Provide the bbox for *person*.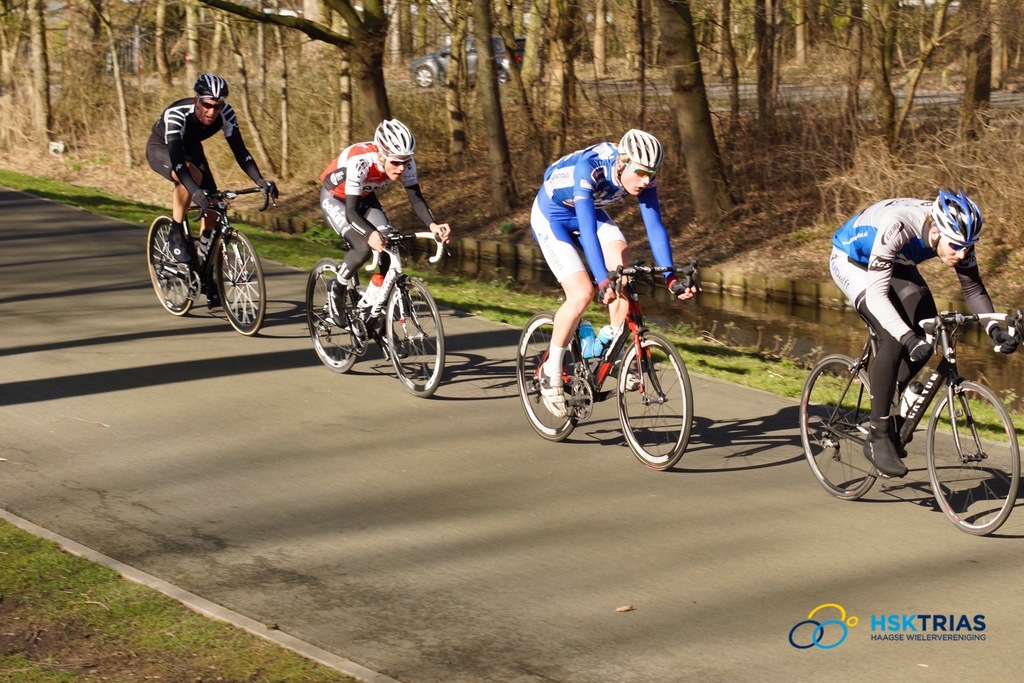
locate(522, 124, 703, 424).
